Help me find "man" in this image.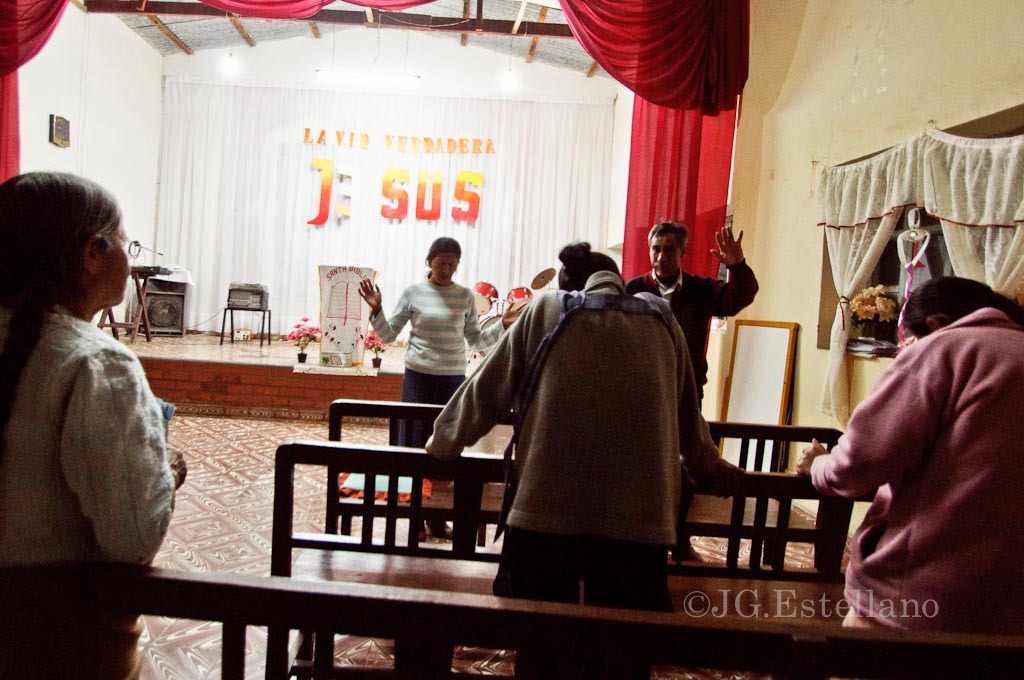
Found it: l=624, t=222, r=757, b=565.
